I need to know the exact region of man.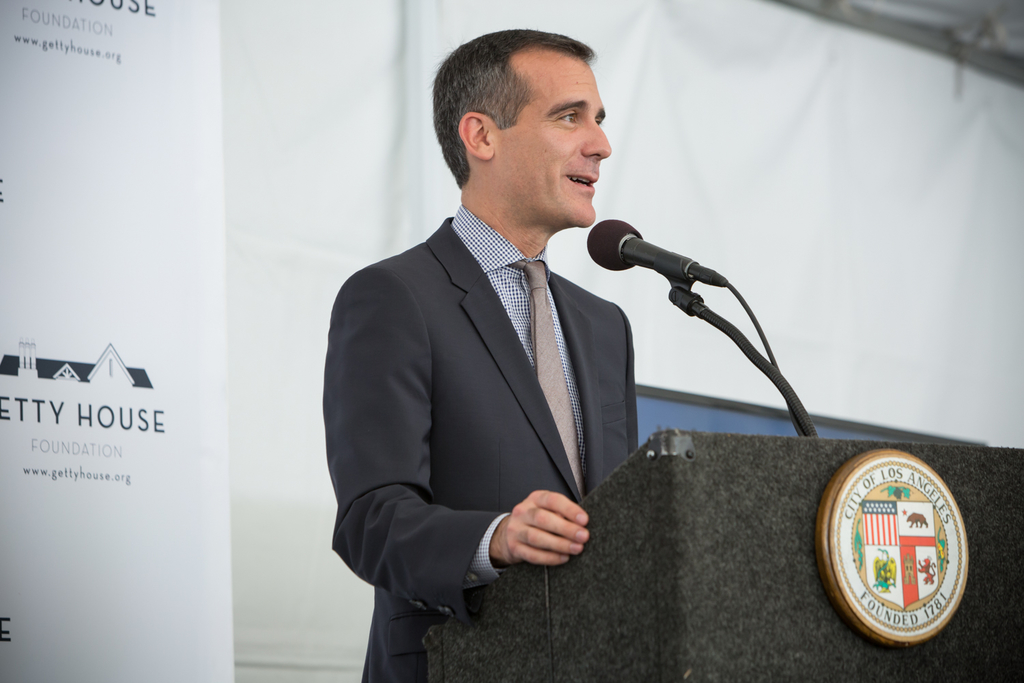
Region: (x1=314, y1=29, x2=687, y2=650).
